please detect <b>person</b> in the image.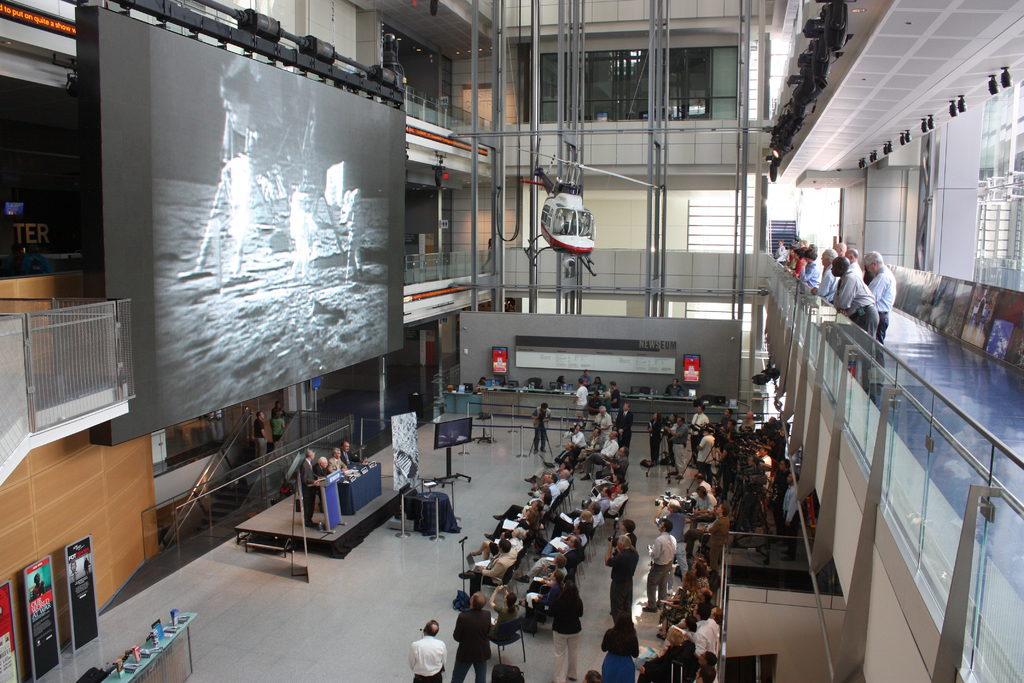
Rect(548, 577, 587, 682).
